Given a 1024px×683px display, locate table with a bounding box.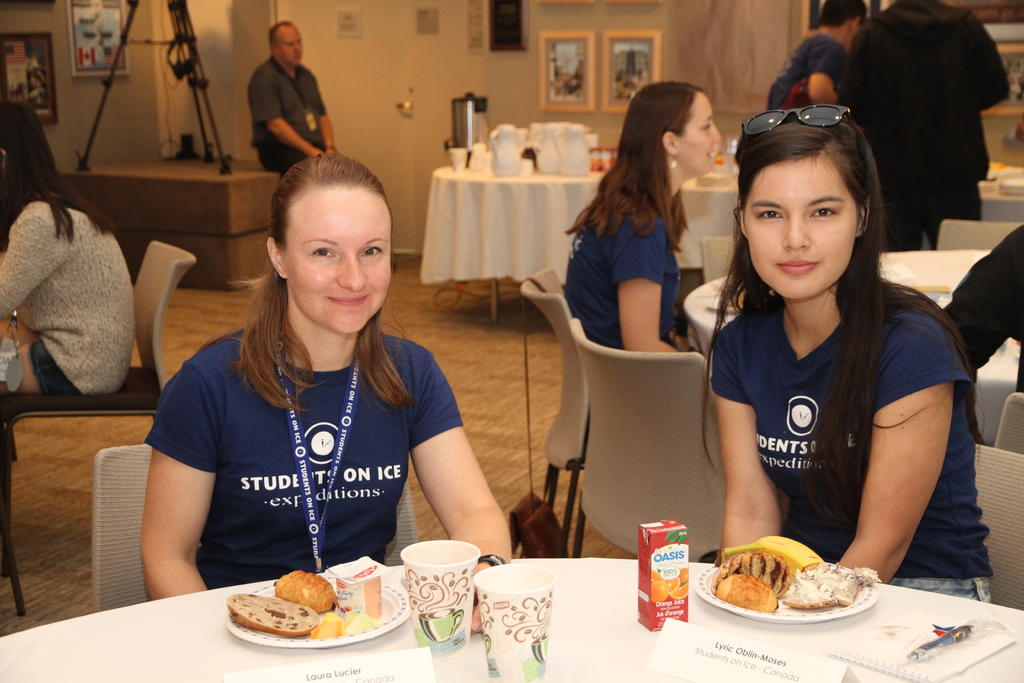
Located: BBox(689, 242, 1020, 445).
